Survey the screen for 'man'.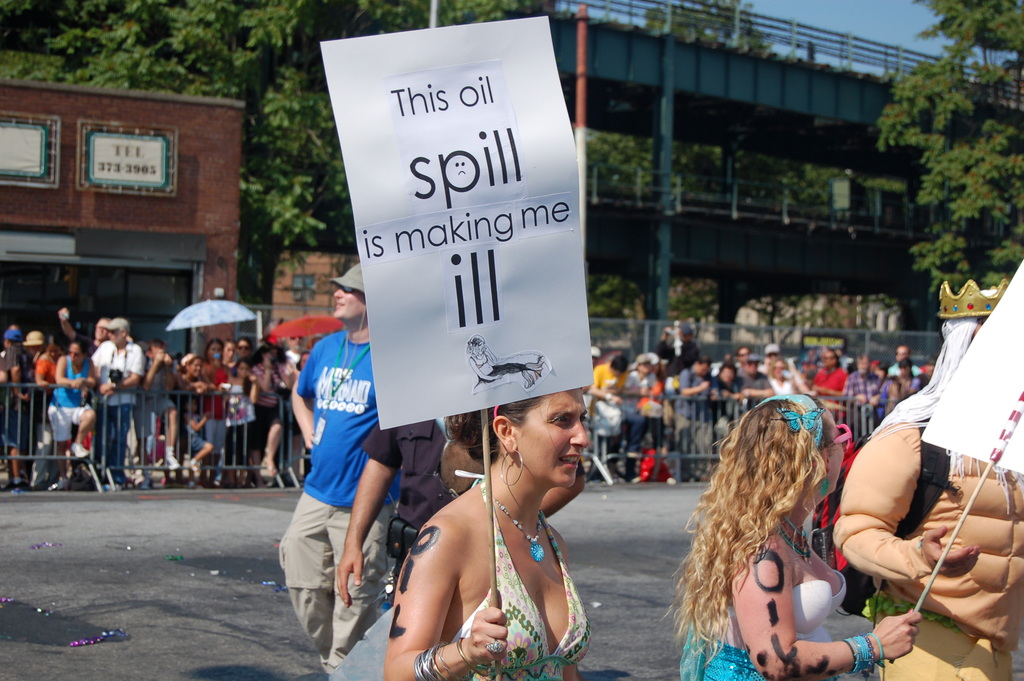
Survey found: {"x1": 589, "y1": 352, "x2": 627, "y2": 481}.
